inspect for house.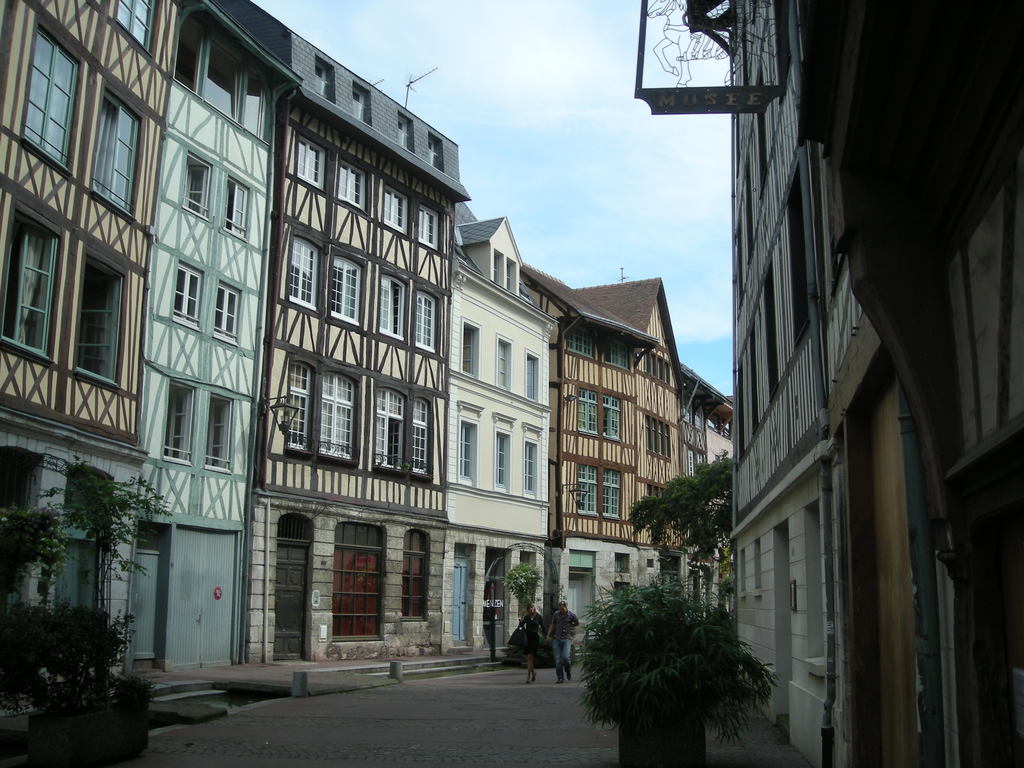
Inspection: <box>546,264,737,657</box>.
